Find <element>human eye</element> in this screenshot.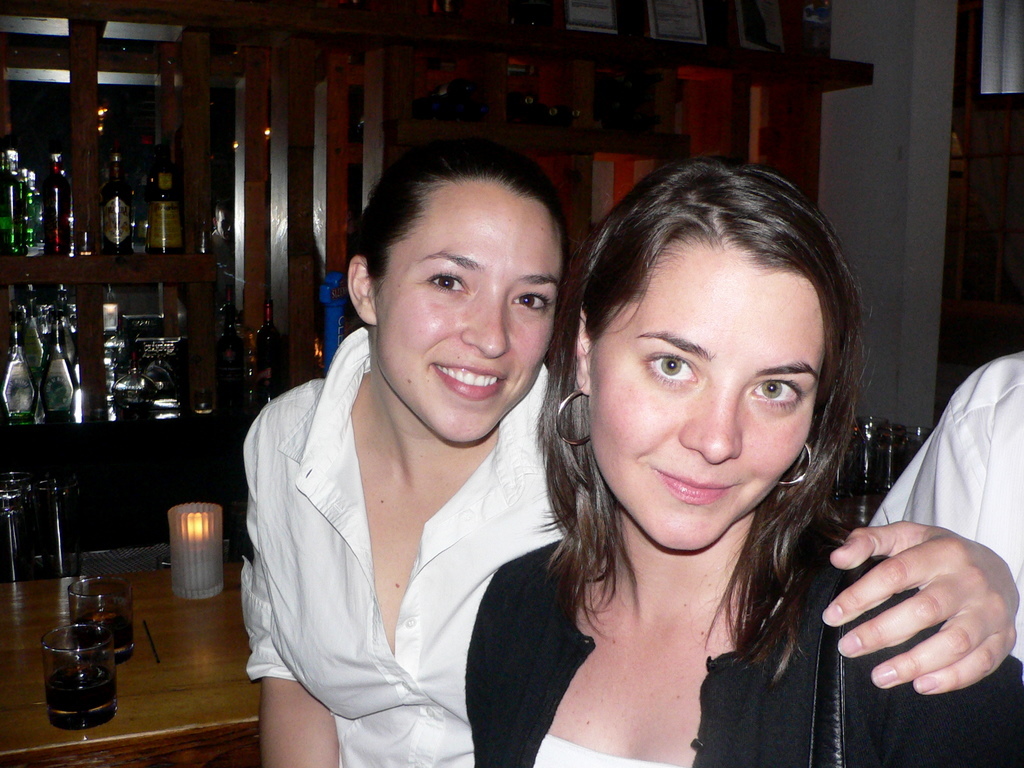
The bounding box for <element>human eye</element> is <box>506,291,557,313</box>.
